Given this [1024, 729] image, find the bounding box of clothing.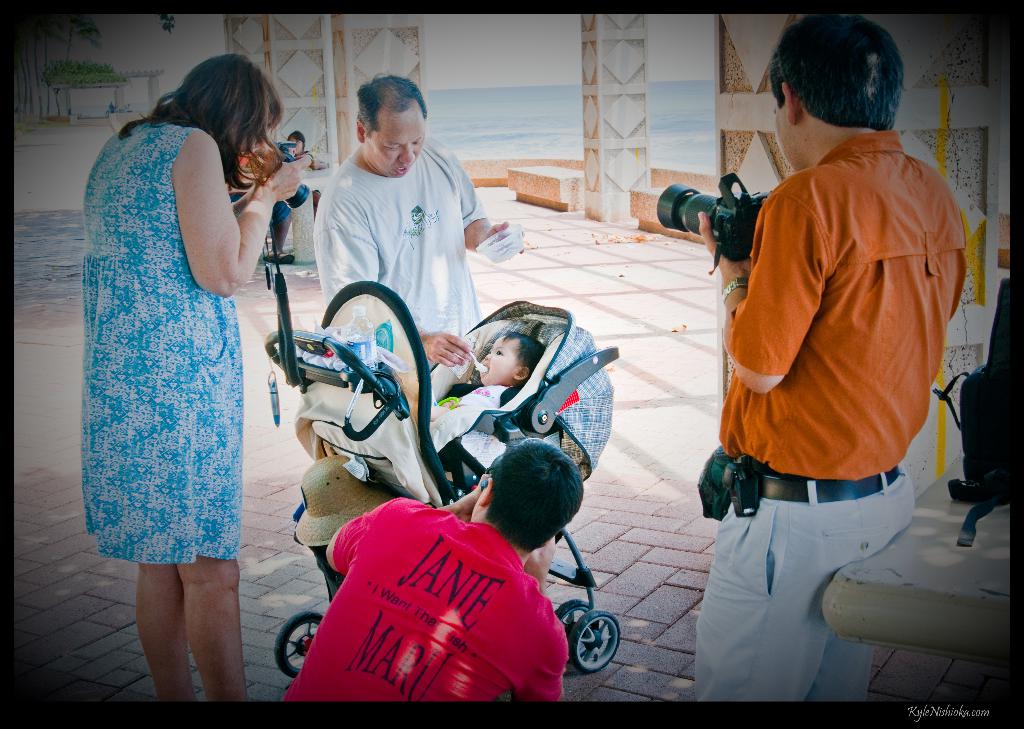
pyautogui.locateOnScreen(286, 497, 566, 700).
